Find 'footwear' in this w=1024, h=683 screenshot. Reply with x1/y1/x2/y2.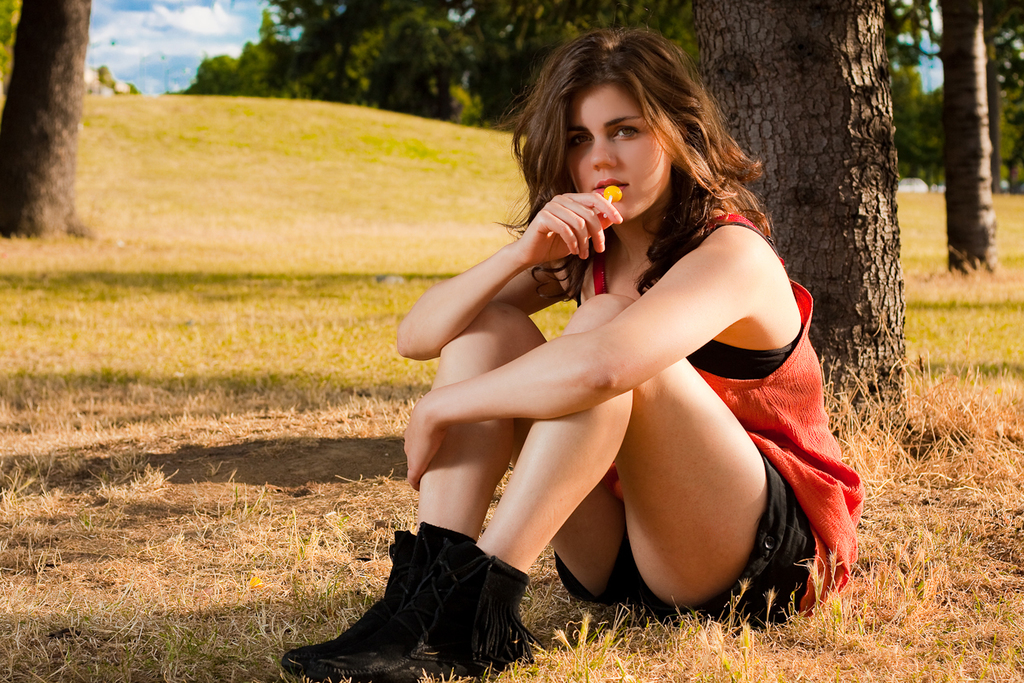
319/543/532/682.
